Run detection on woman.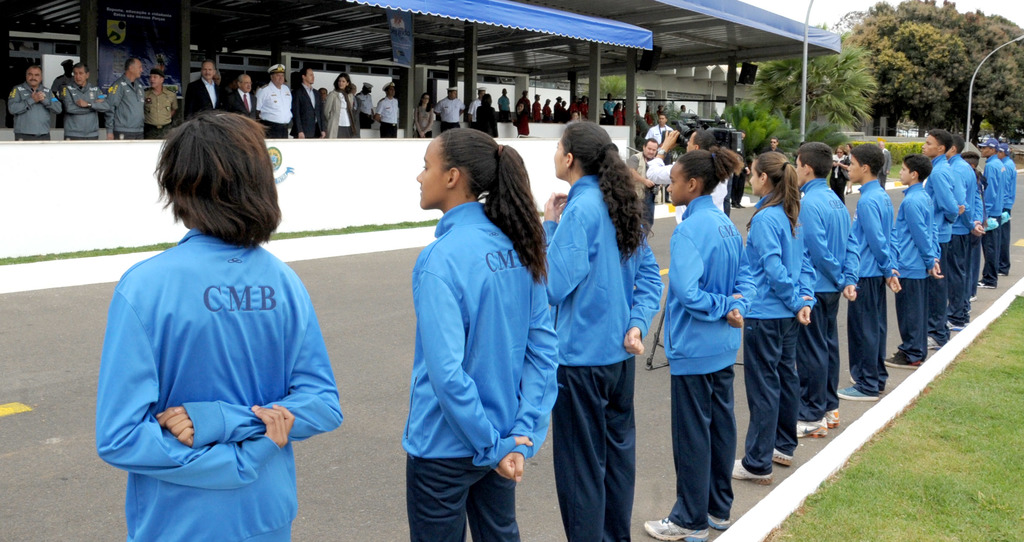
Result: <bbox>321, 70, 360, 138</bbox>.
